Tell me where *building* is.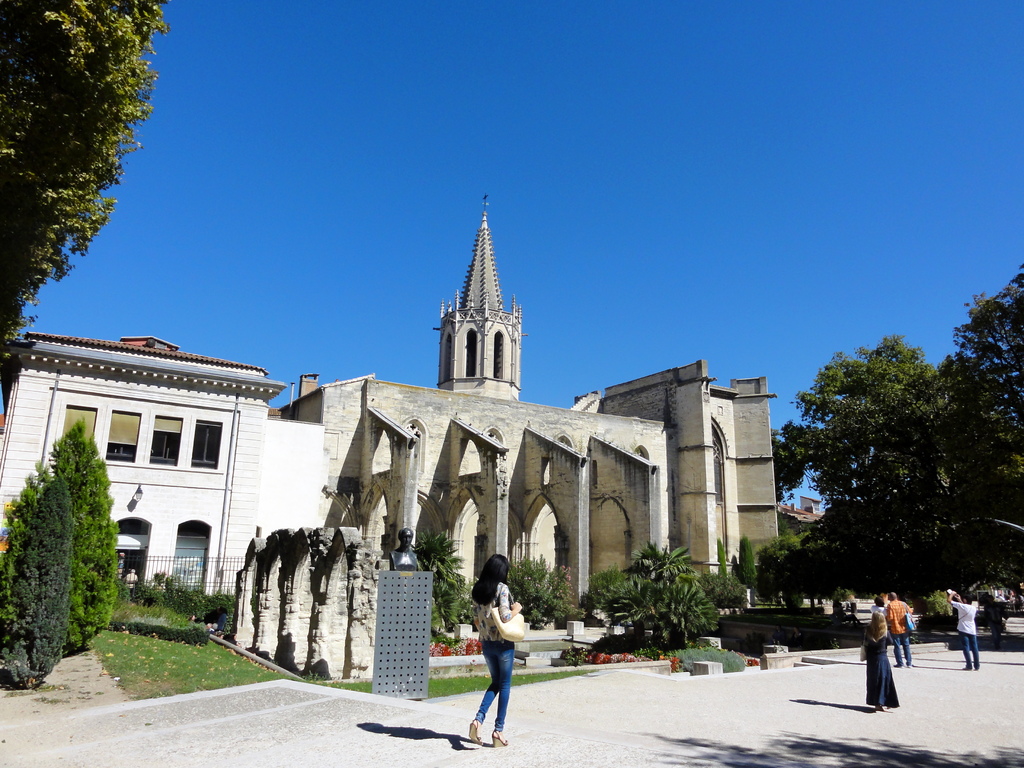
*building* is at crop(0, 195, 832, 653).
